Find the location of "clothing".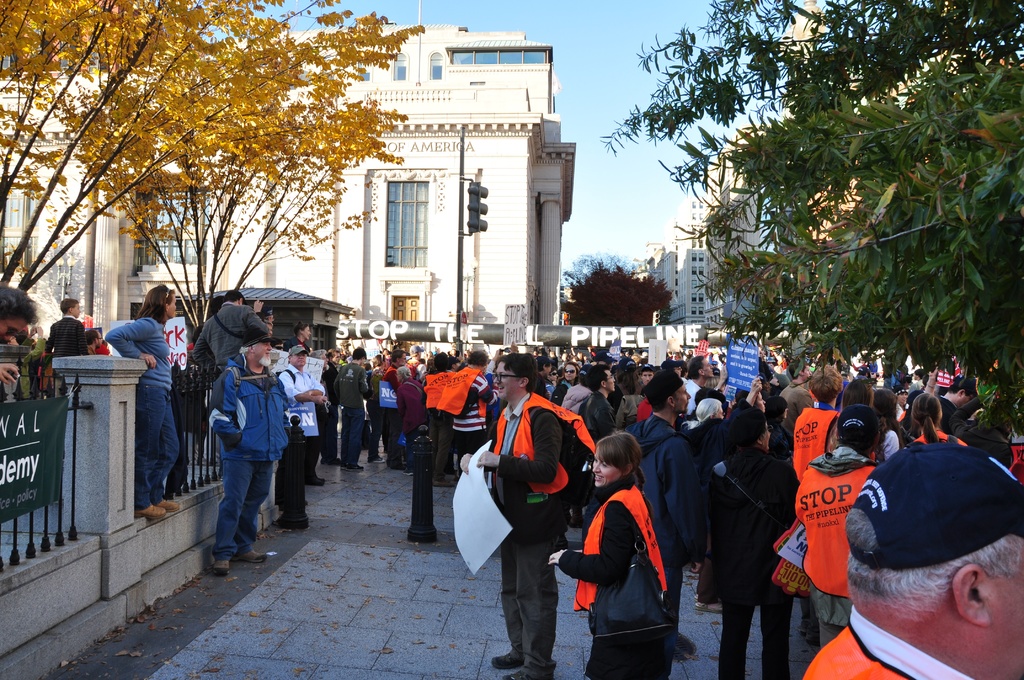
Location: (left=367, top=368, right=393, bottom=455).
